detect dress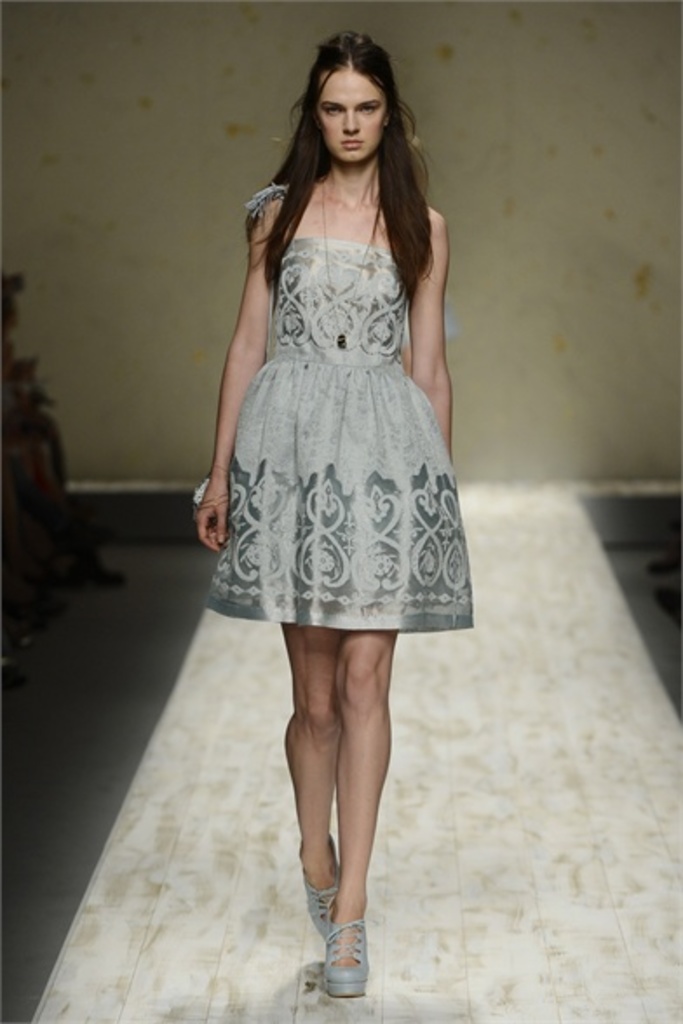
box(204, 181, 476, 632)
